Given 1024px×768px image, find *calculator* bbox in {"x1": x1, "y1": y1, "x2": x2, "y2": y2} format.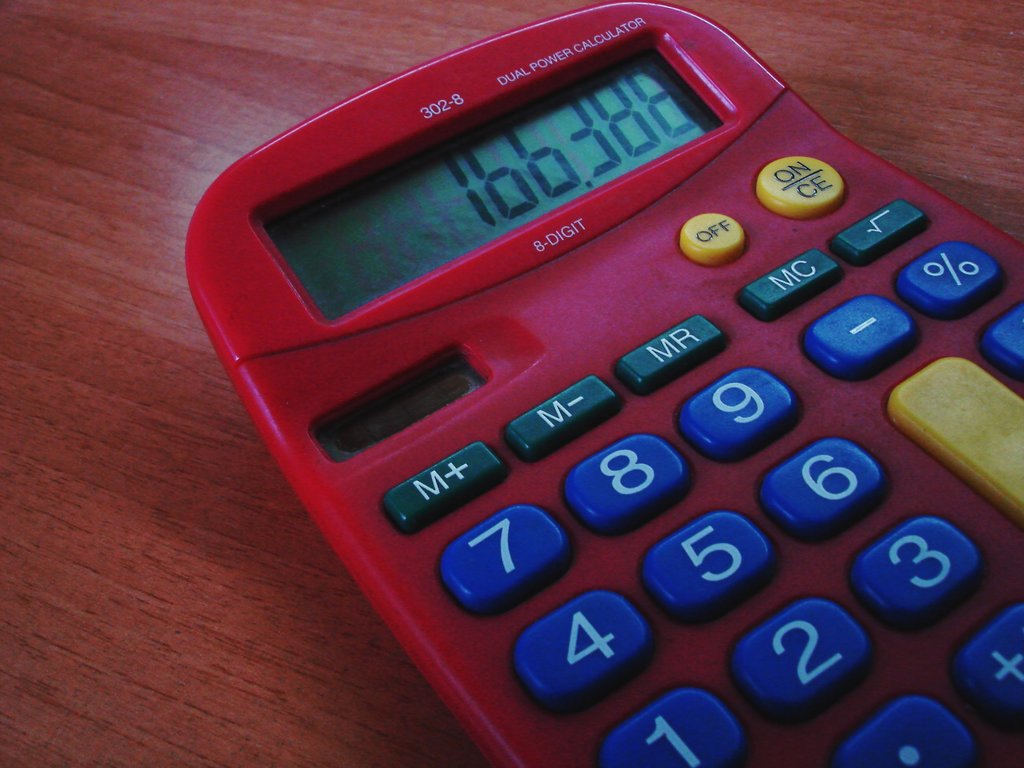
{"x1": 184, "y1": 0, "x2": 1023, "y2": 767}.
